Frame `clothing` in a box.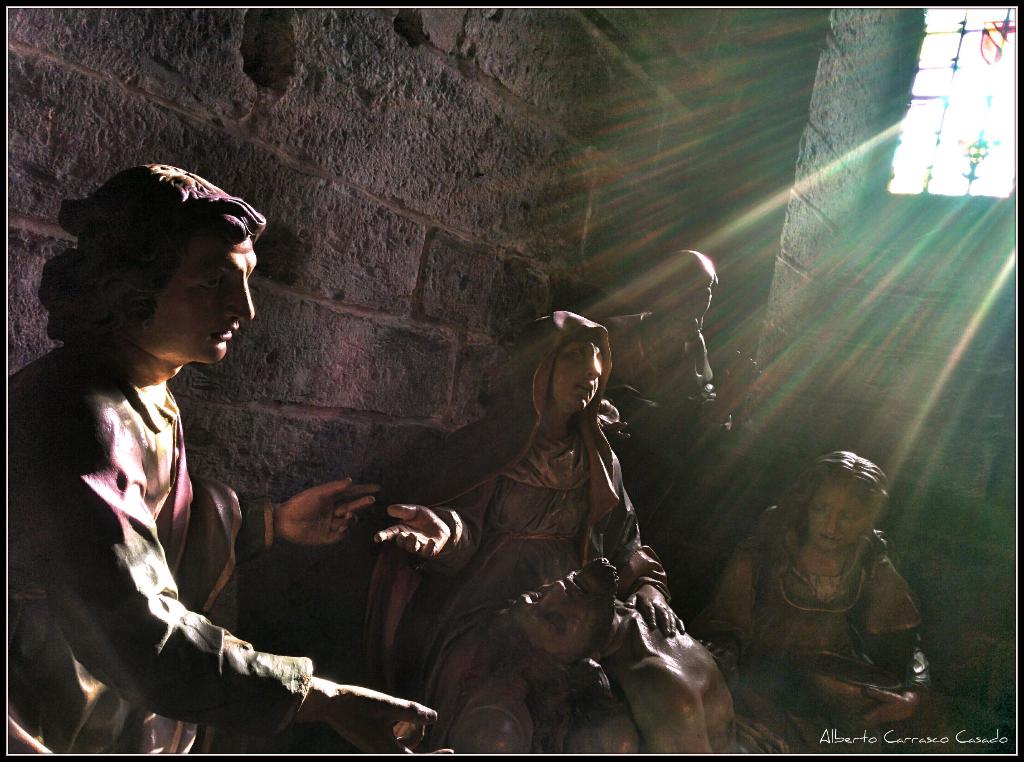
[x1=28, y1=287, x2=331, y2=752].
